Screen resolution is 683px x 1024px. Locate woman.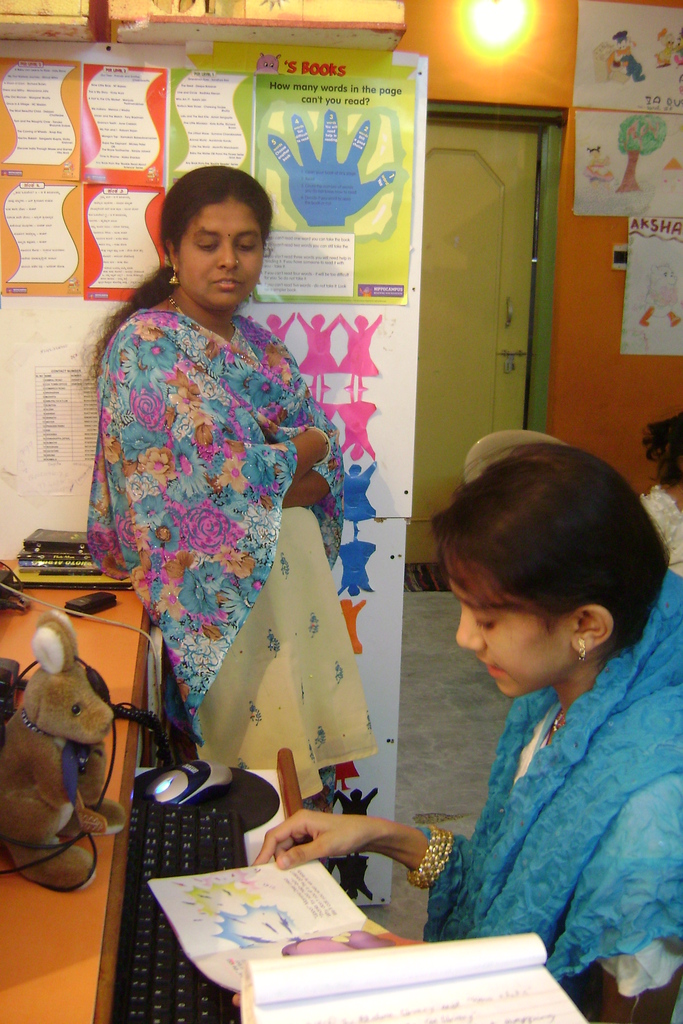
rect(254, 433, 682, 1023).
